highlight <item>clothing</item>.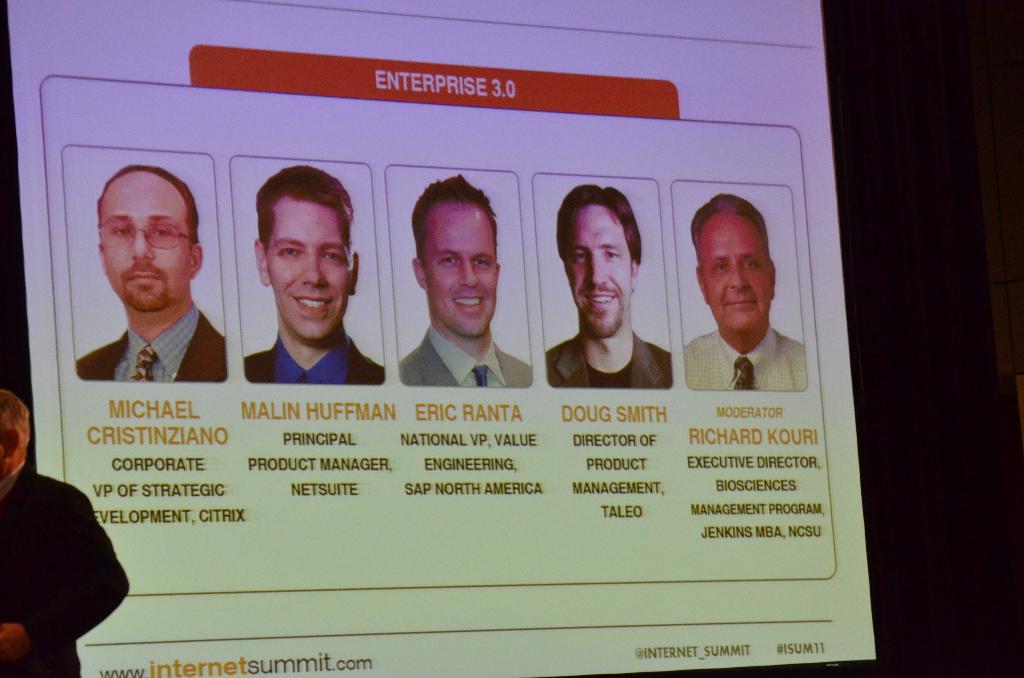
Highlighted region: l=684, t=325, r=805, b=391.
